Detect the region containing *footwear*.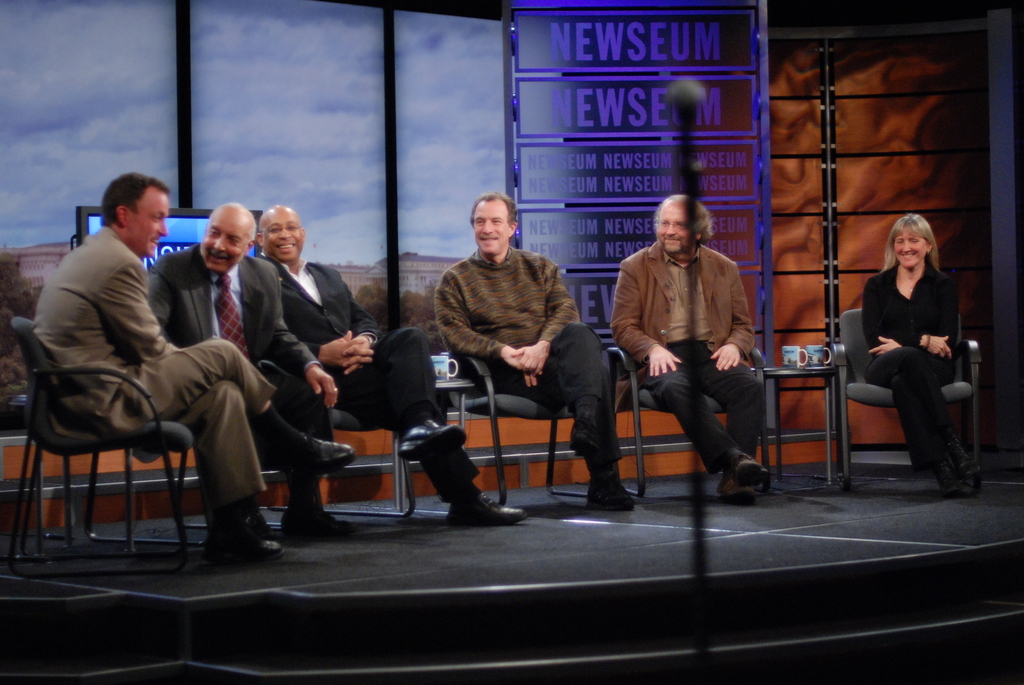
left=284, top=516, right=362, bottom=542.
